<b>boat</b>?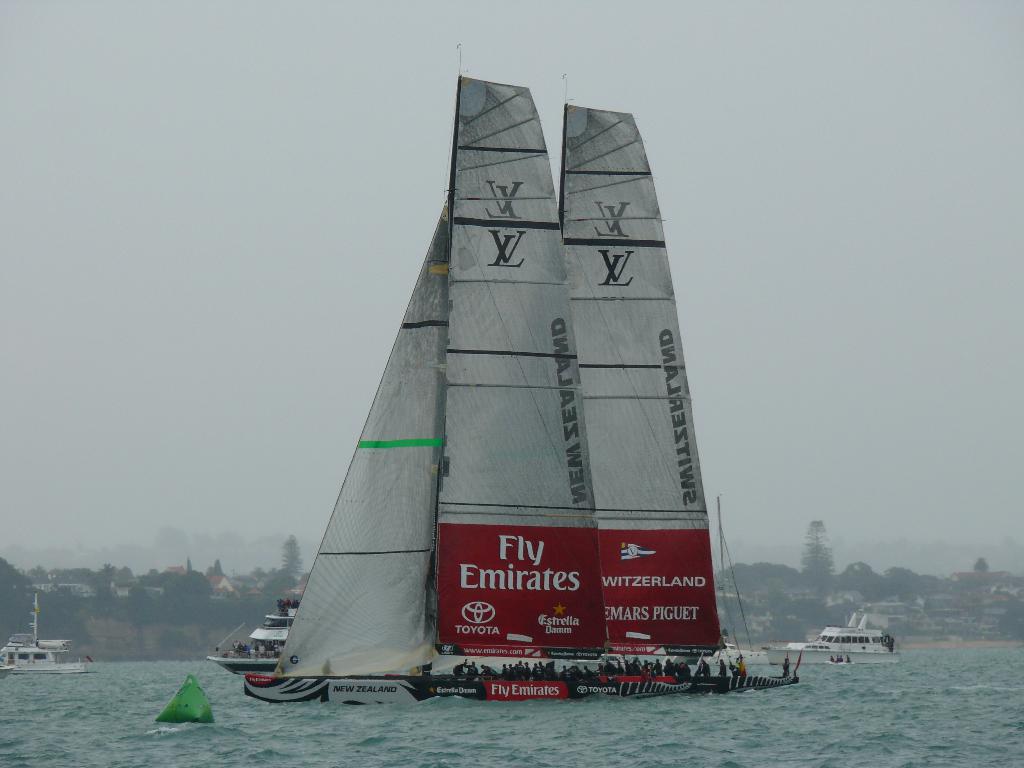
<box>212,51,789,730</box>
